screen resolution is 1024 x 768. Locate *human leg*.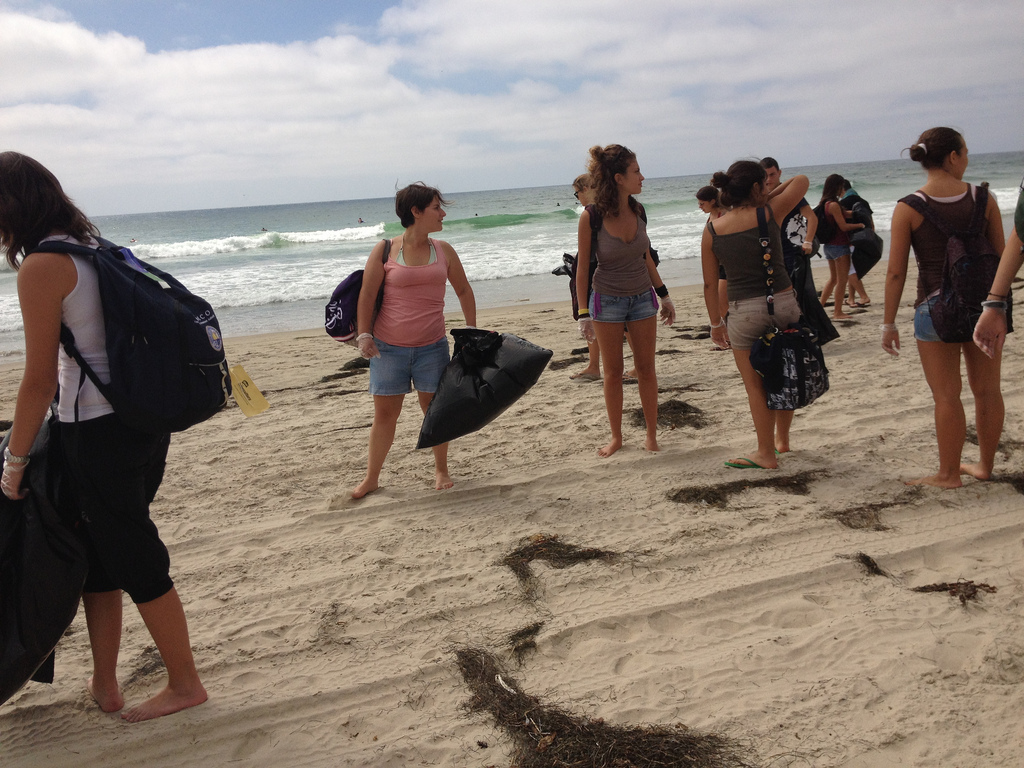
BBox(338, 335, 386, 502).
